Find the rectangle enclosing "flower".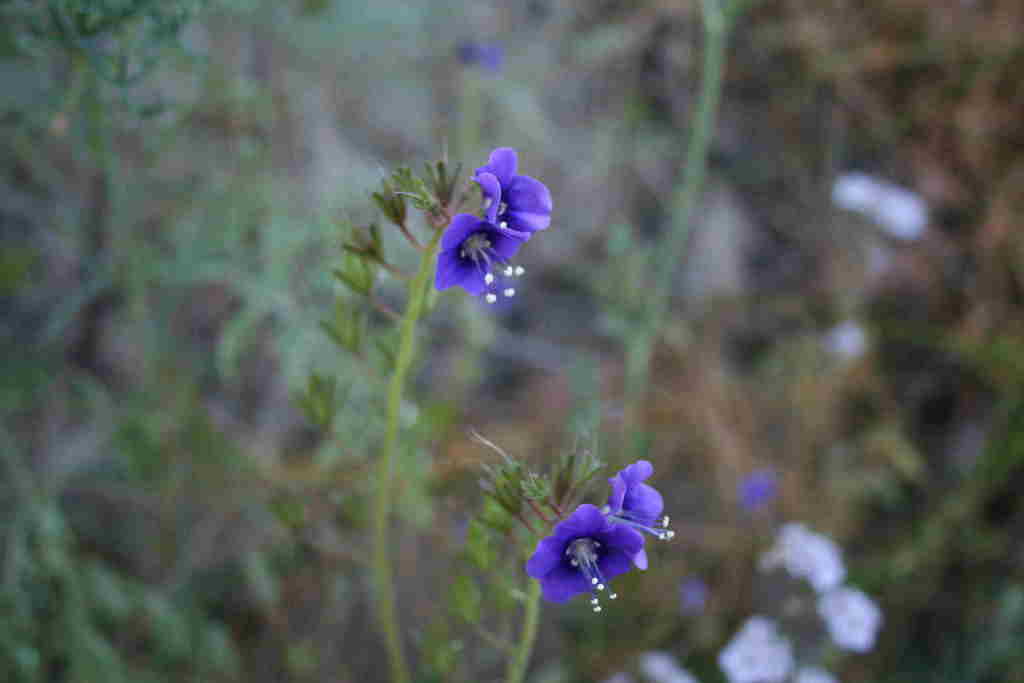
[x1=769, y1=522, x2=852, y2=589].
